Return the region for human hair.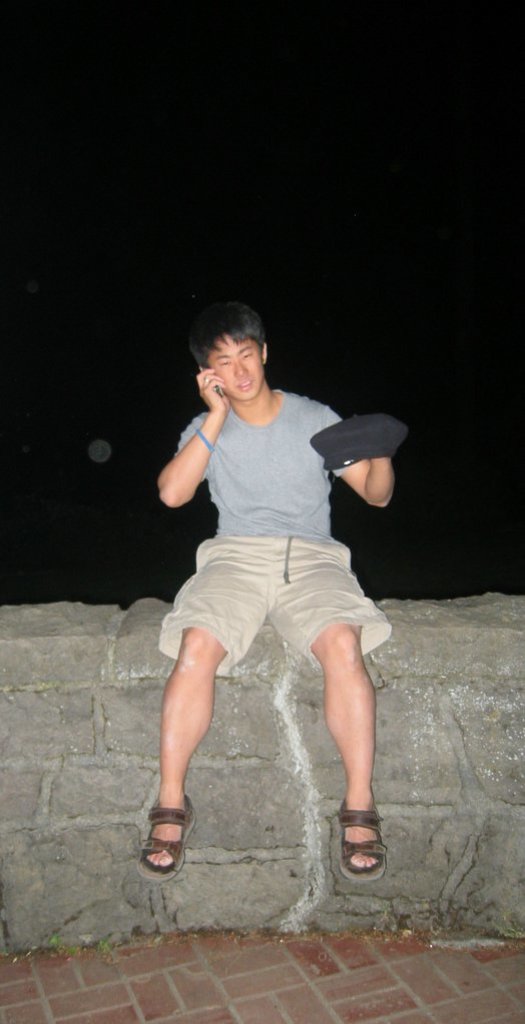
[193,300,277,374].
